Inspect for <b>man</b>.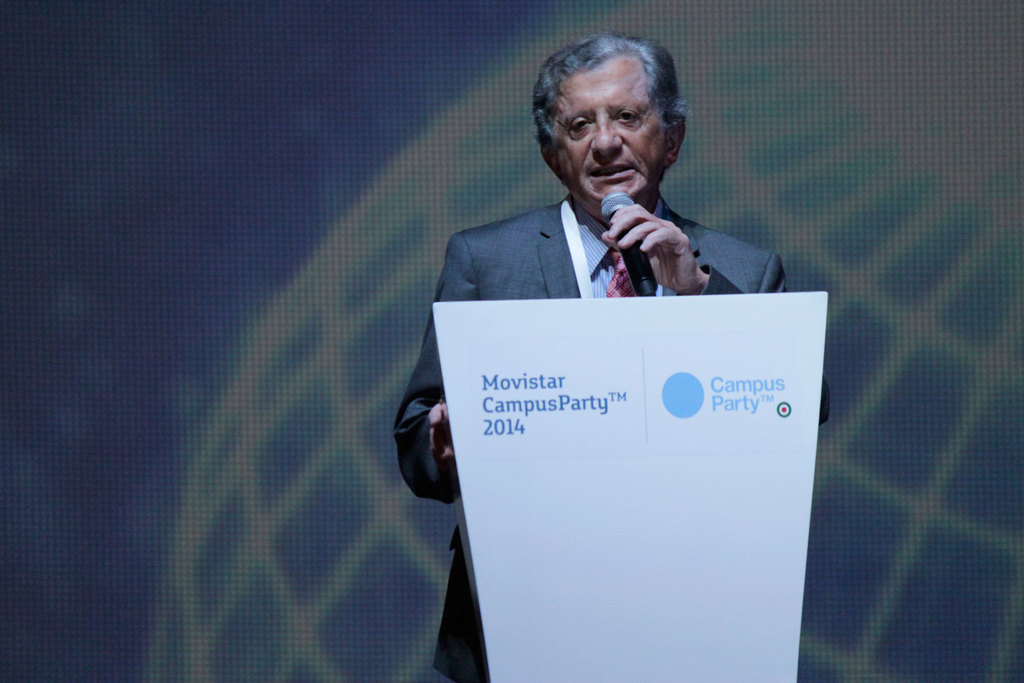
Inspection: [400,75,832,638].
